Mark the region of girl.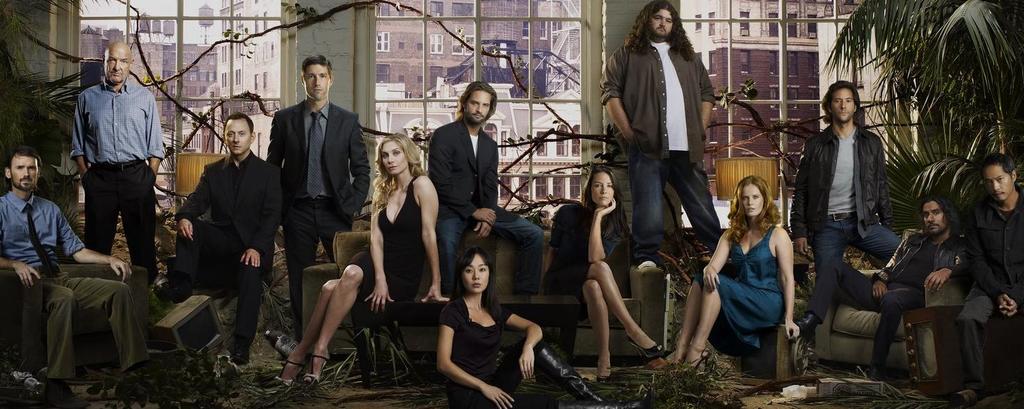
Region: {"left": 648, "top": 177, "right": 798, "bottom": 374}.
